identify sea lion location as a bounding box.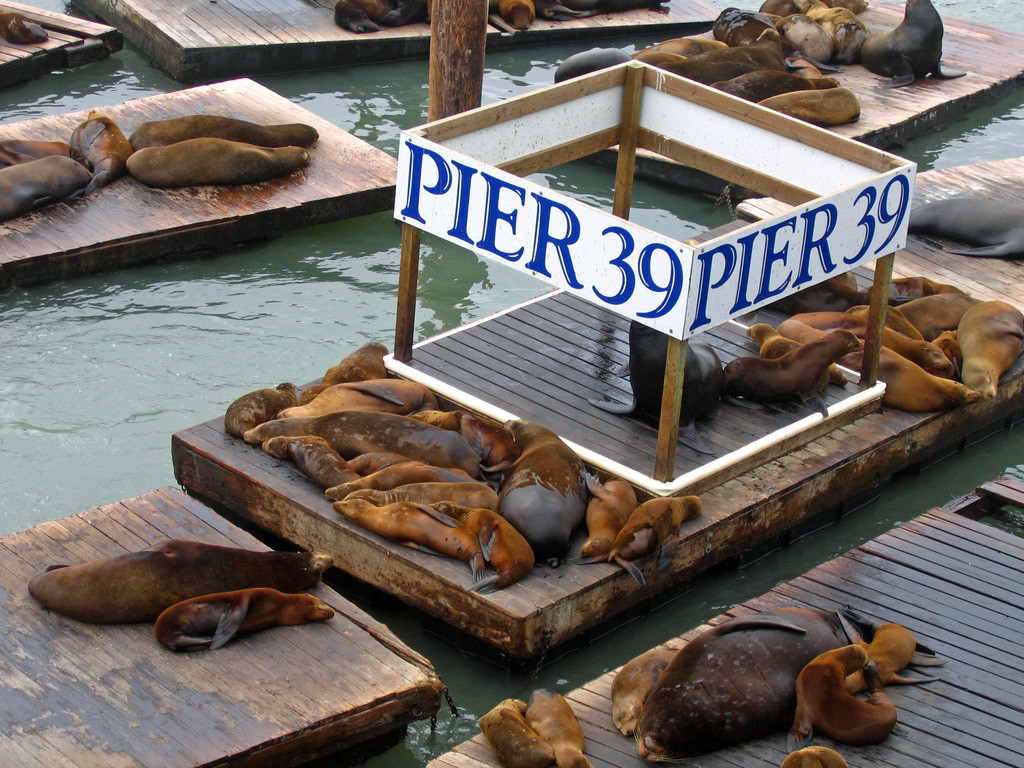
{"left": 611, "top": 646, "right": 683, "bottom": 739}.
